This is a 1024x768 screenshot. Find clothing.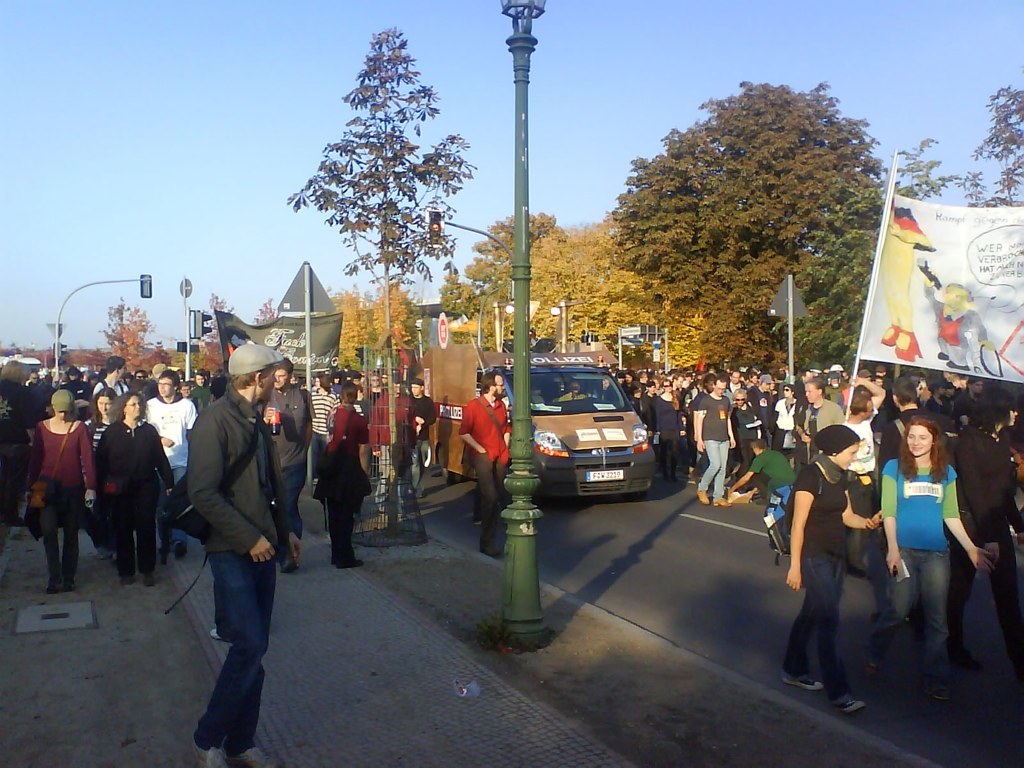
Bounding box: (621, 381, 641, 411).
